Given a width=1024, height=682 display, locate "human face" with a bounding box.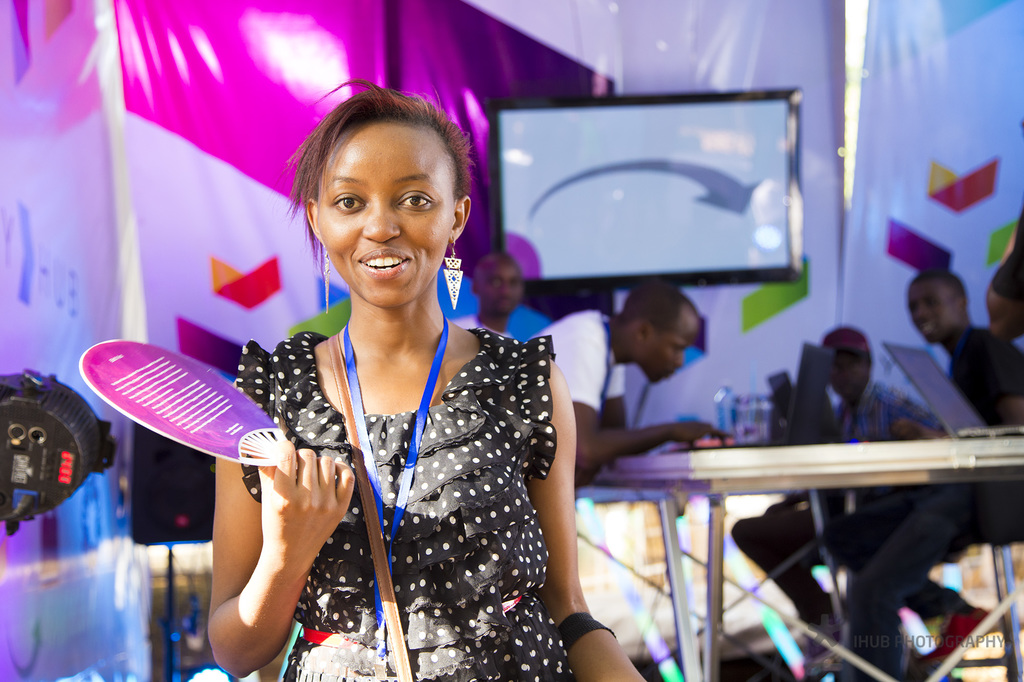
Located: select_region(830, 355, 872, 397).
